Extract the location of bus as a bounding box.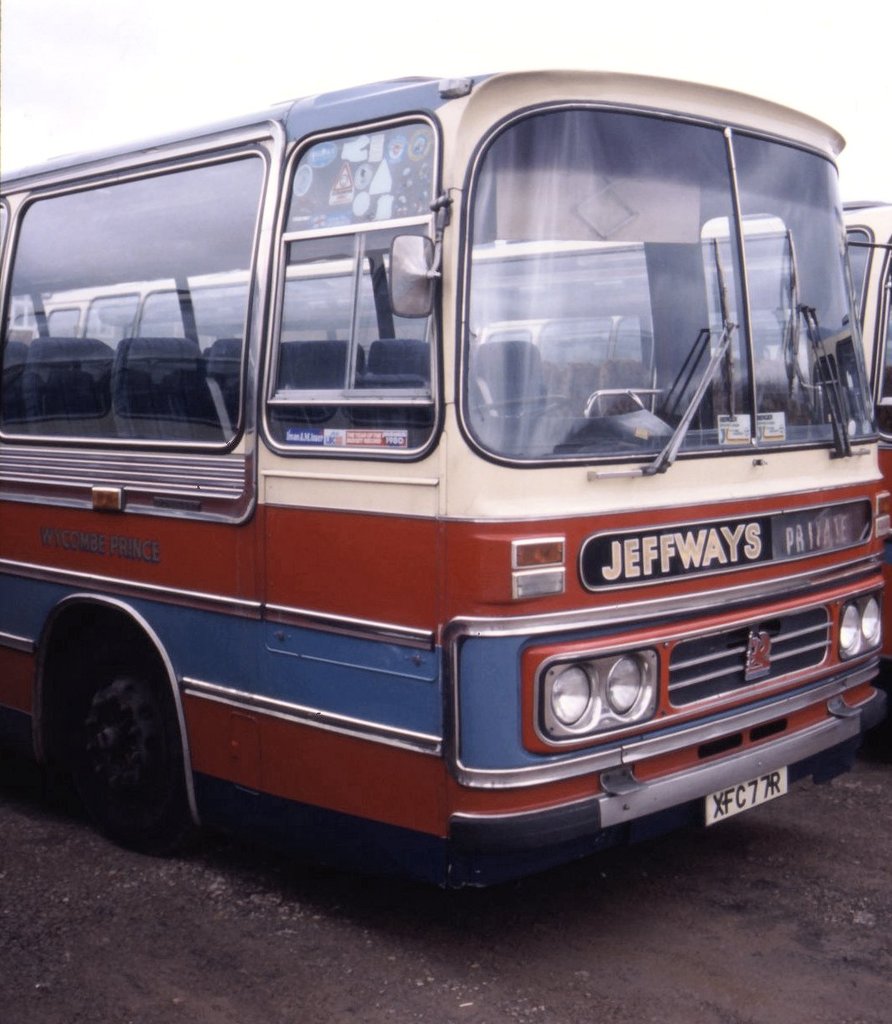
rect(0, 66, 891, 897).
